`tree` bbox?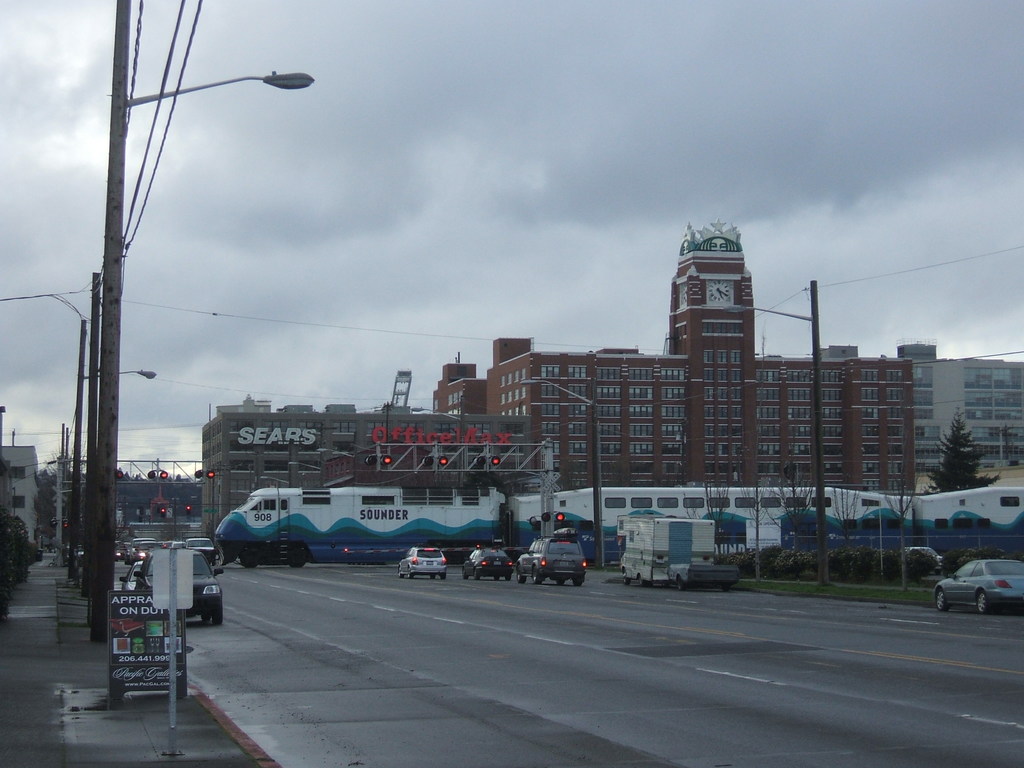
select_region(832, 480, 873, 558)
